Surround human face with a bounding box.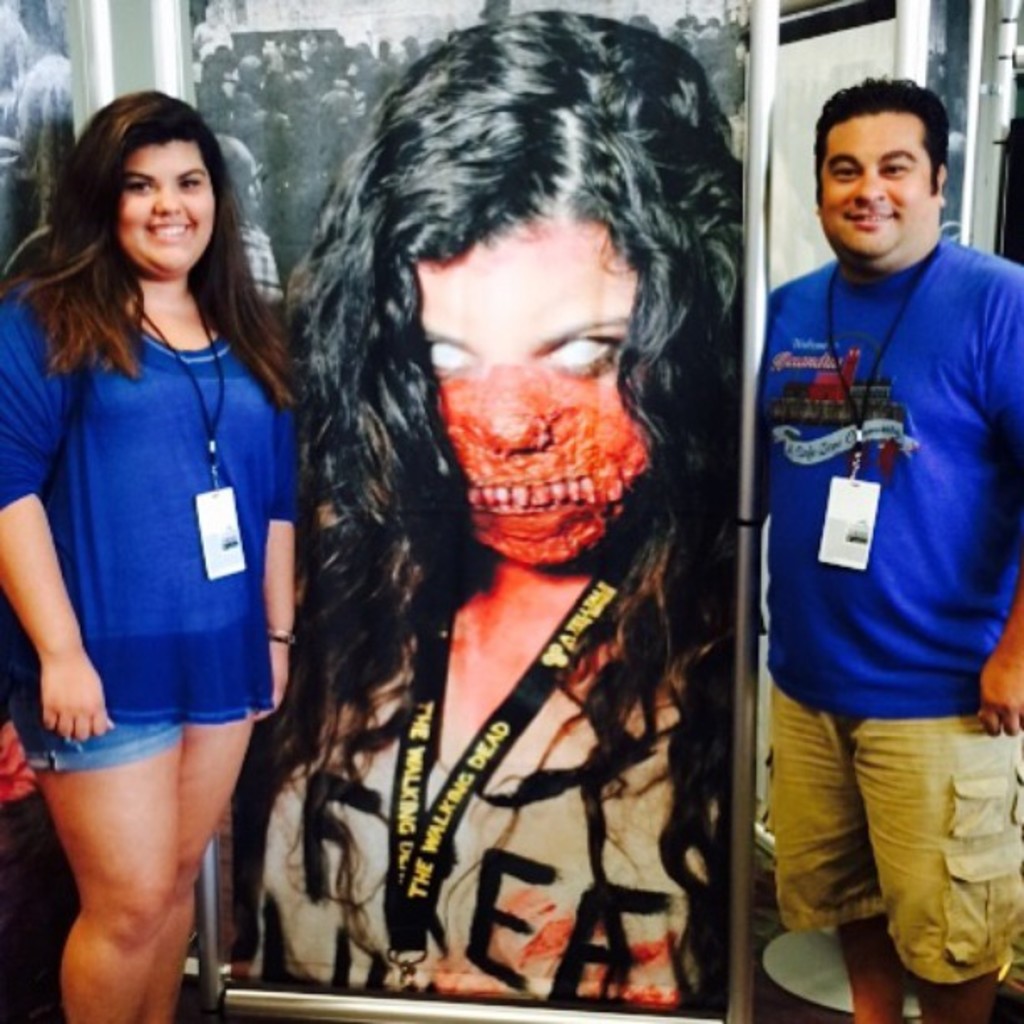
{"x1": 119, "y1": 137, "x2": 216, "y2": 263}.
